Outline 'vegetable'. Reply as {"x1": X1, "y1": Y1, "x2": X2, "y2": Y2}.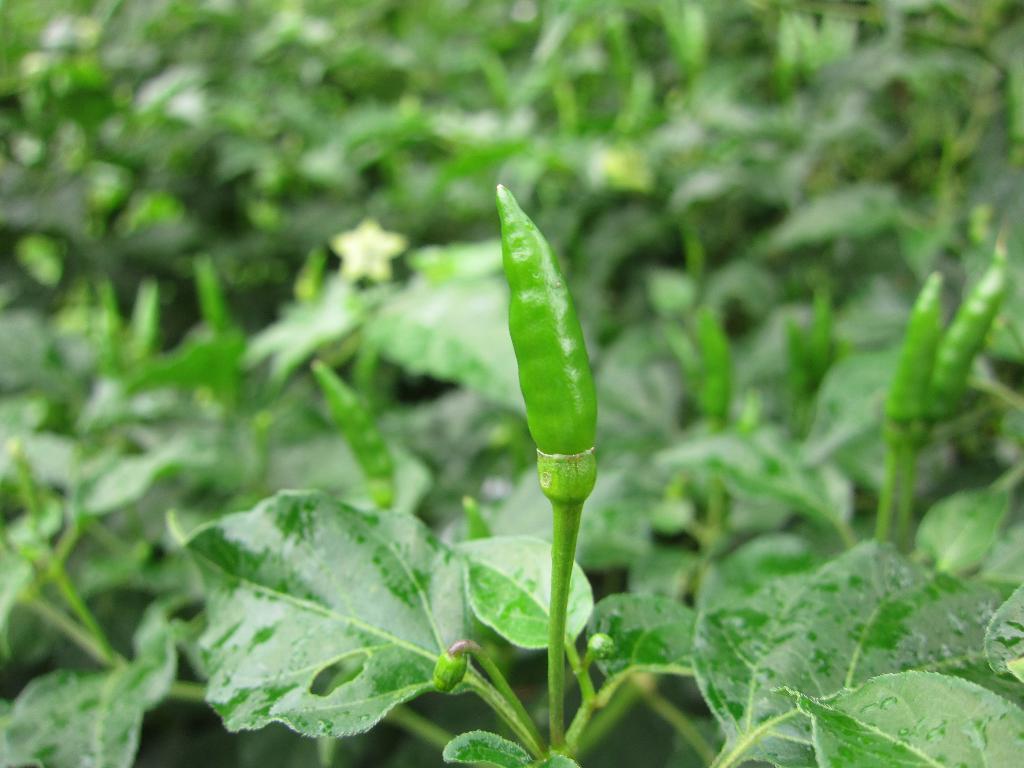
{"x1": 684, "y1": 228, "x2": 710, "y2": 311}.
